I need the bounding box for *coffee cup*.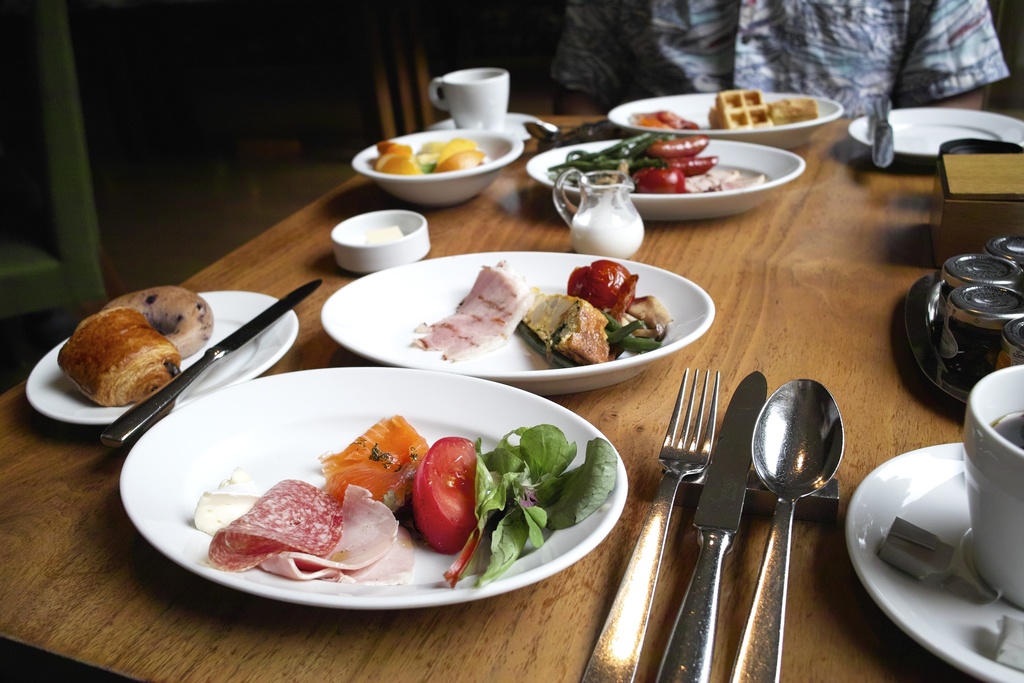
Here it is: 431, 63, 524, 129.
